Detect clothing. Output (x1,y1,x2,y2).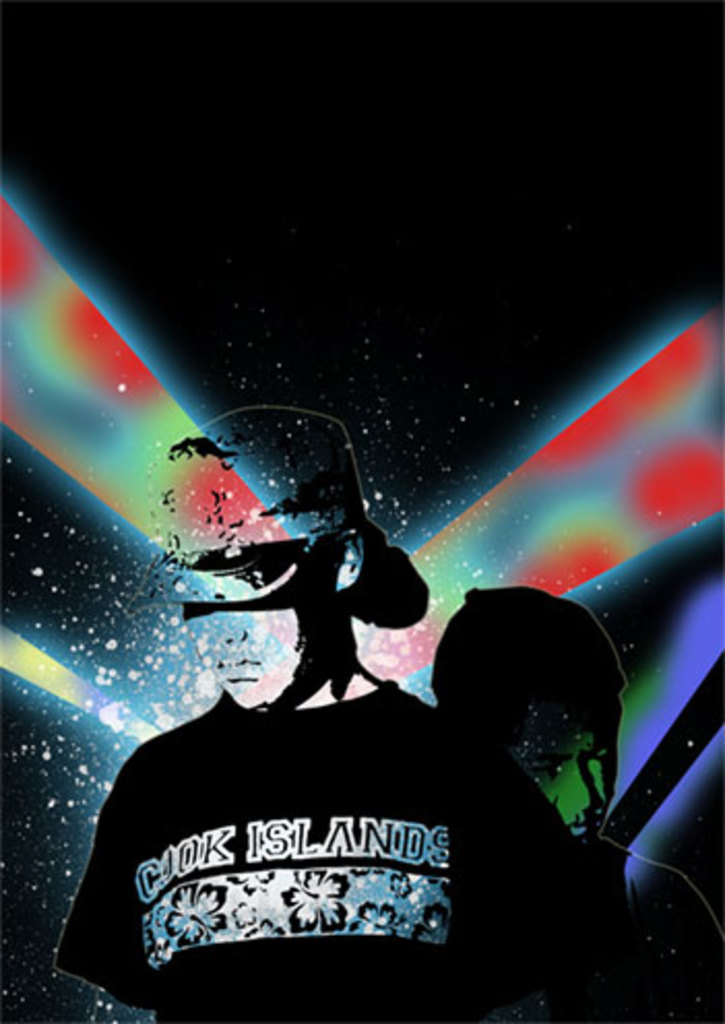
(52,679,599,1022).
